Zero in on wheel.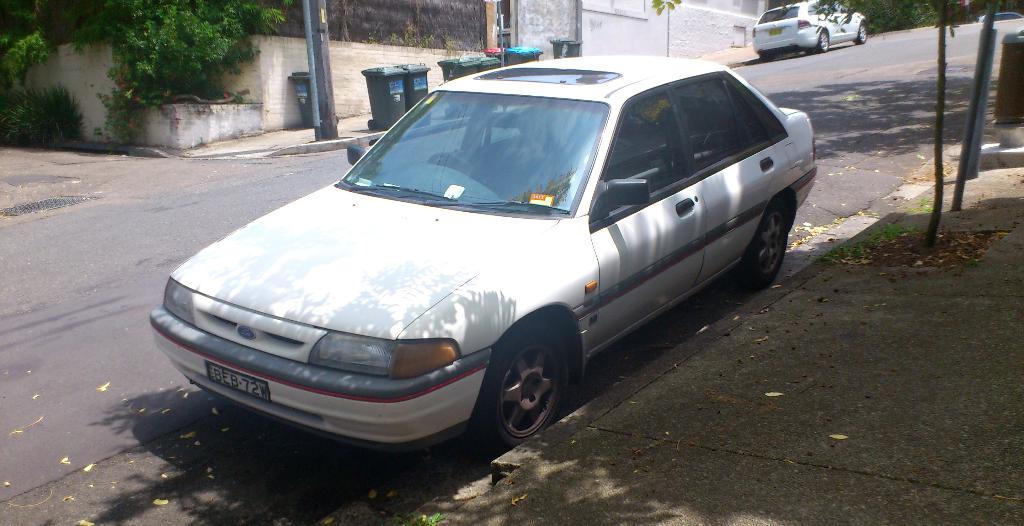
Zeroed in: left=856, top=21, right=868, bottom=45.
